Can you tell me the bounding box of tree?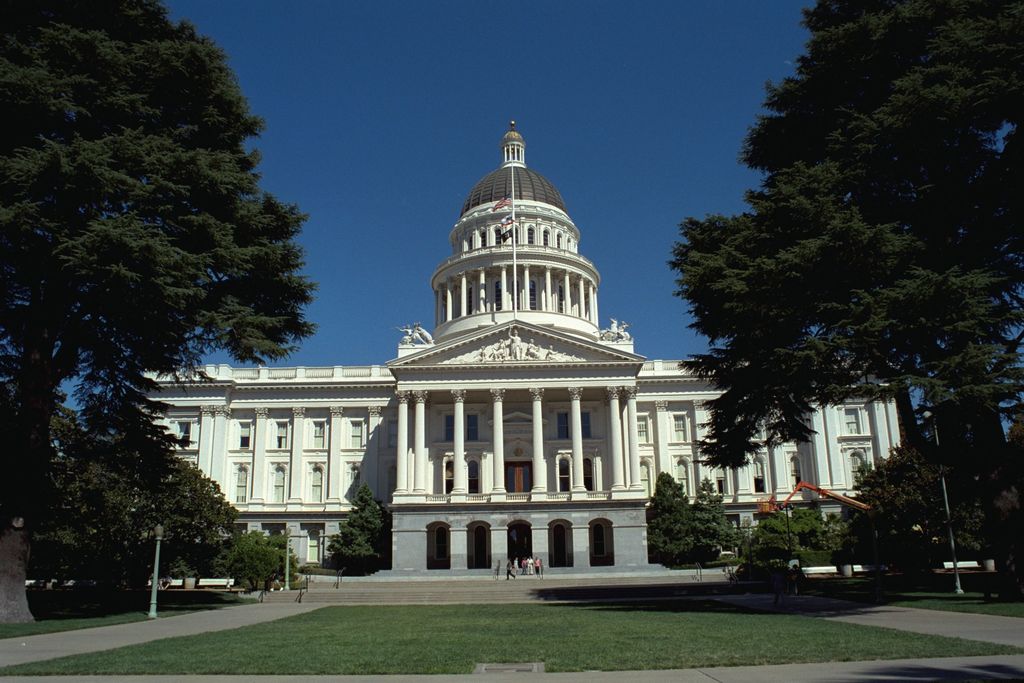
locate(17, 9, 300, 601).
